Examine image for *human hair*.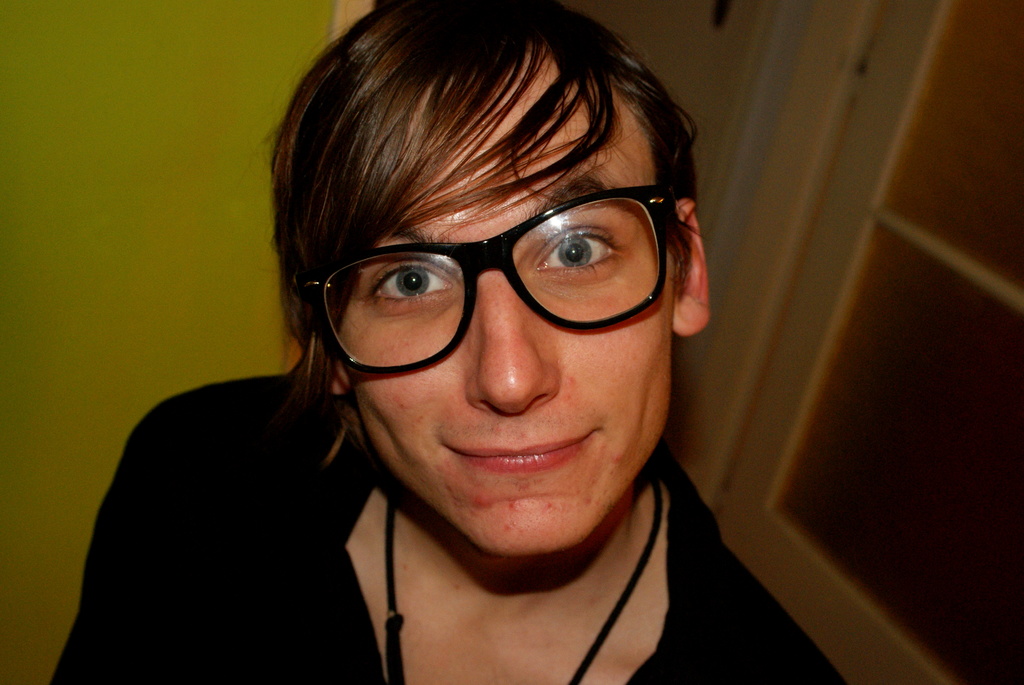
Examination result: <box>248,0,702,425</box>.
